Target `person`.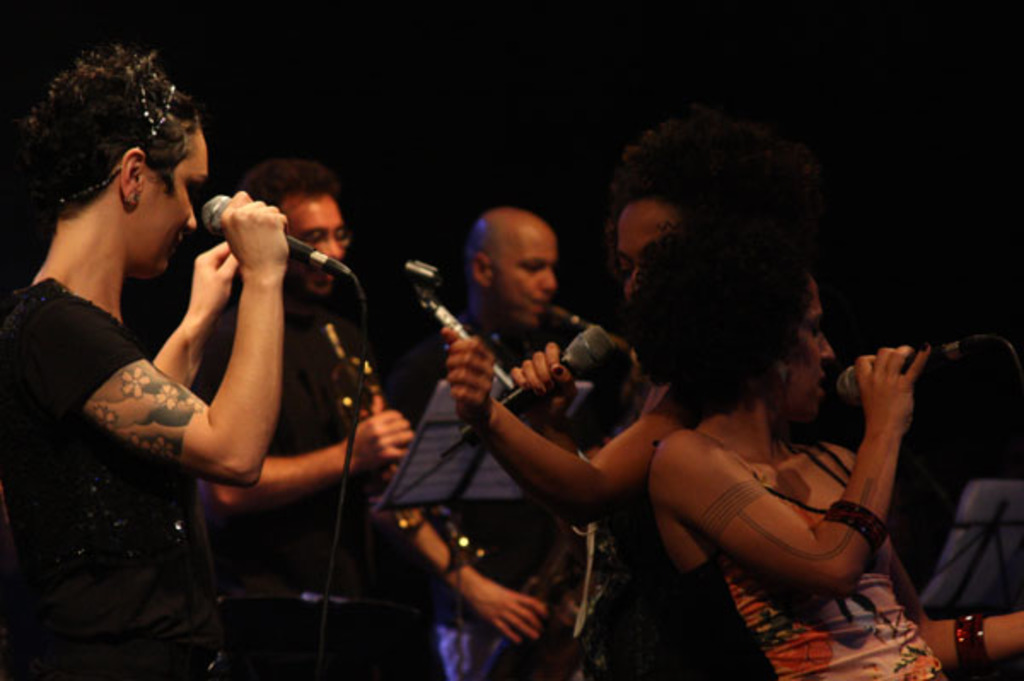
Target region: <region>5, 51, 249, 541</region>.
